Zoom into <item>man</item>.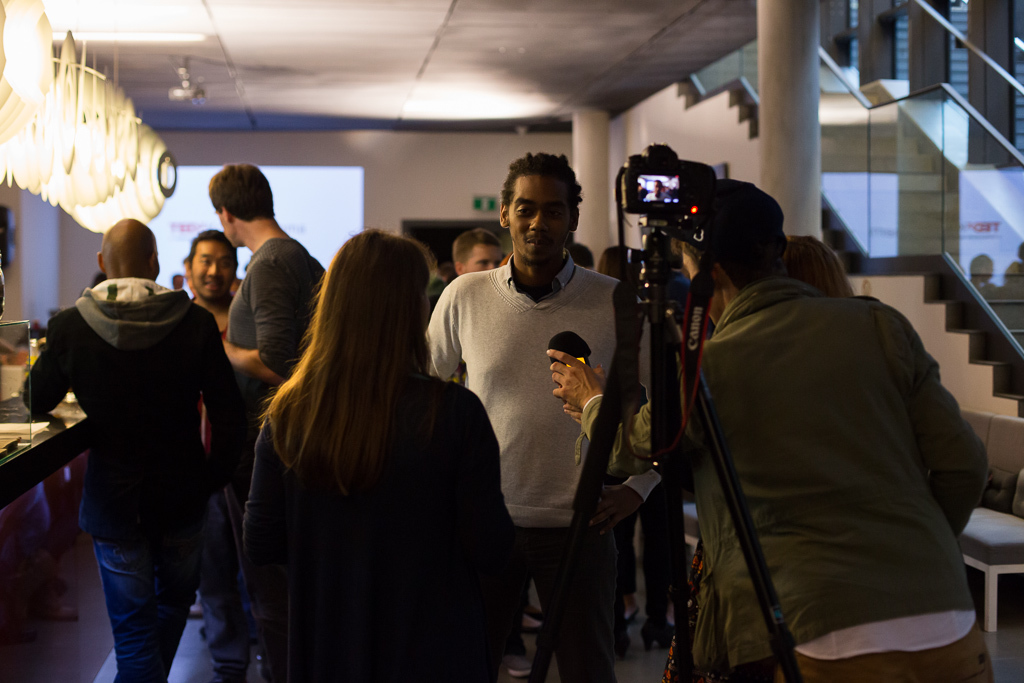
Zoom target: {"x1": 212, "y1": 155, "x2": 340, "y2": 458}.
